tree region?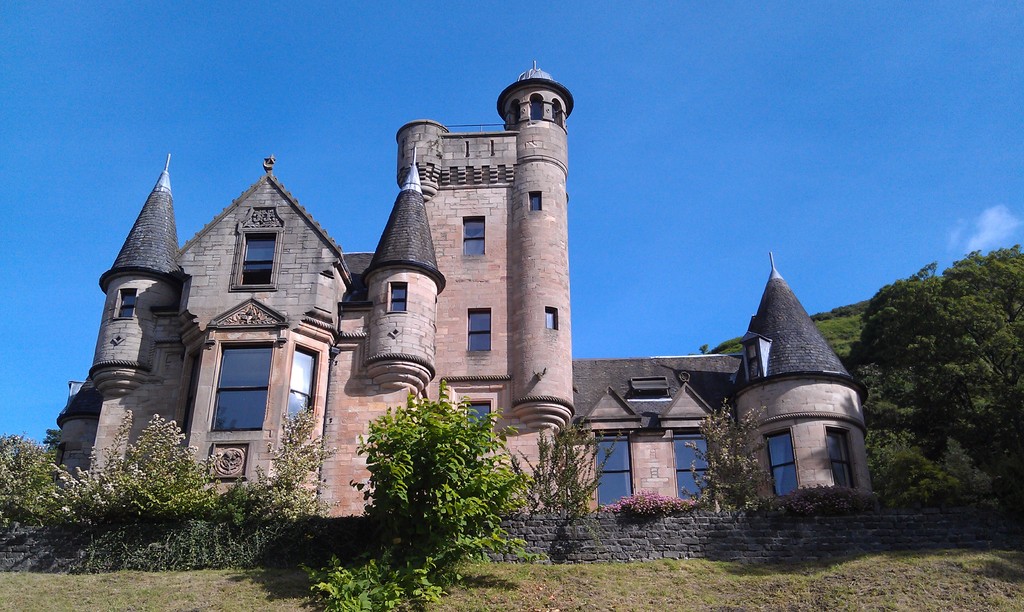
crop(52, 409, 215, 523)
